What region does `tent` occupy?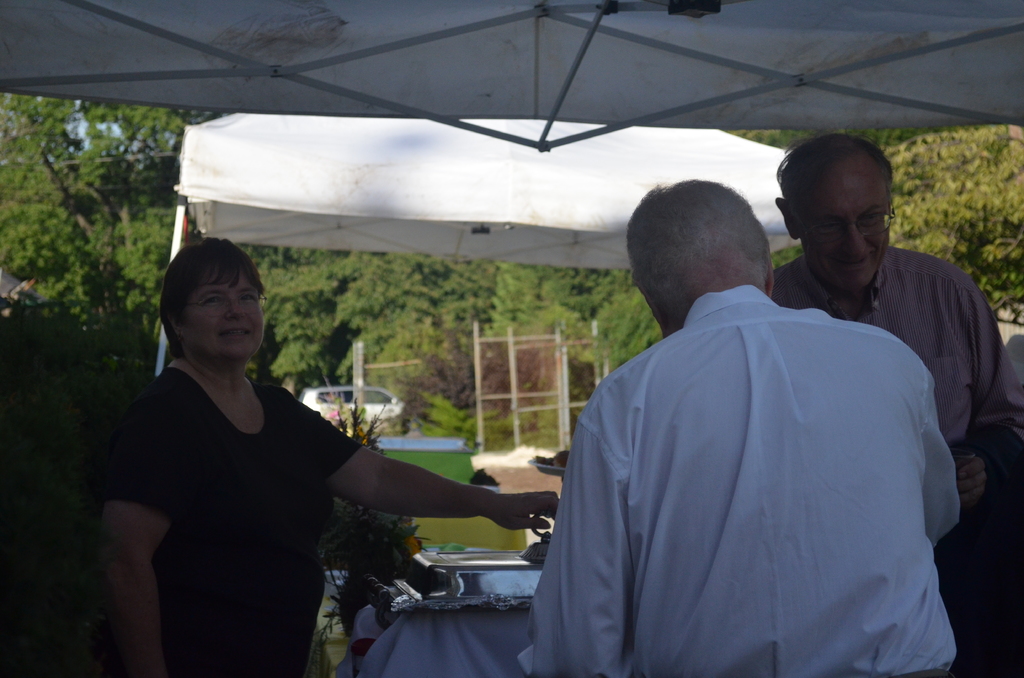
bbox=(59, 34, 990, 603).
